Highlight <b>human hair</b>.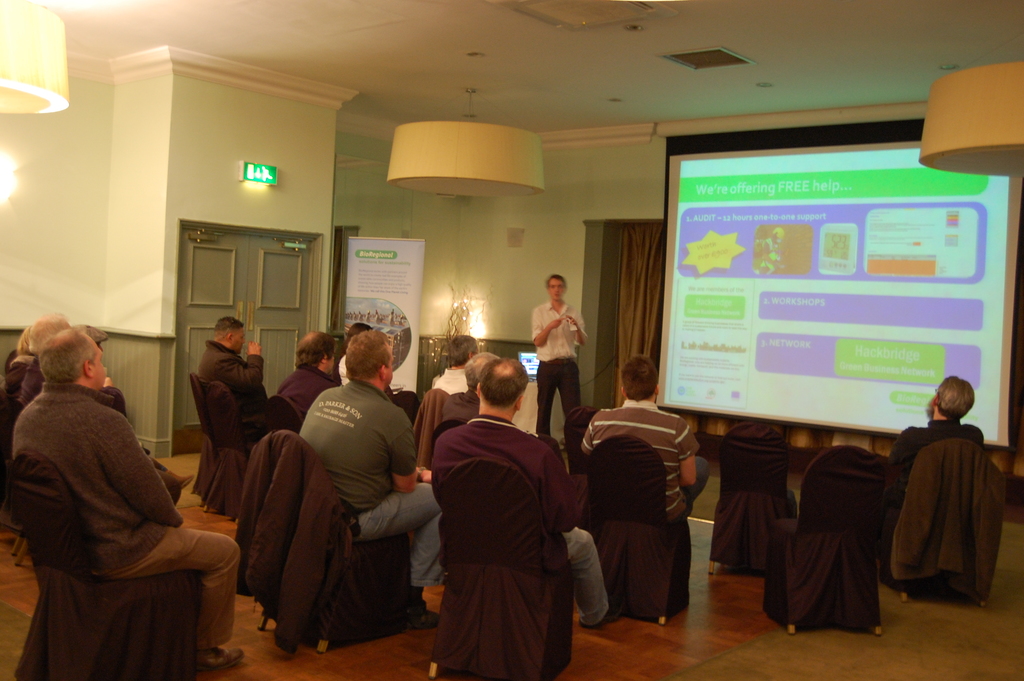
Highlighted region: crop(212, 318, 243, 347).
